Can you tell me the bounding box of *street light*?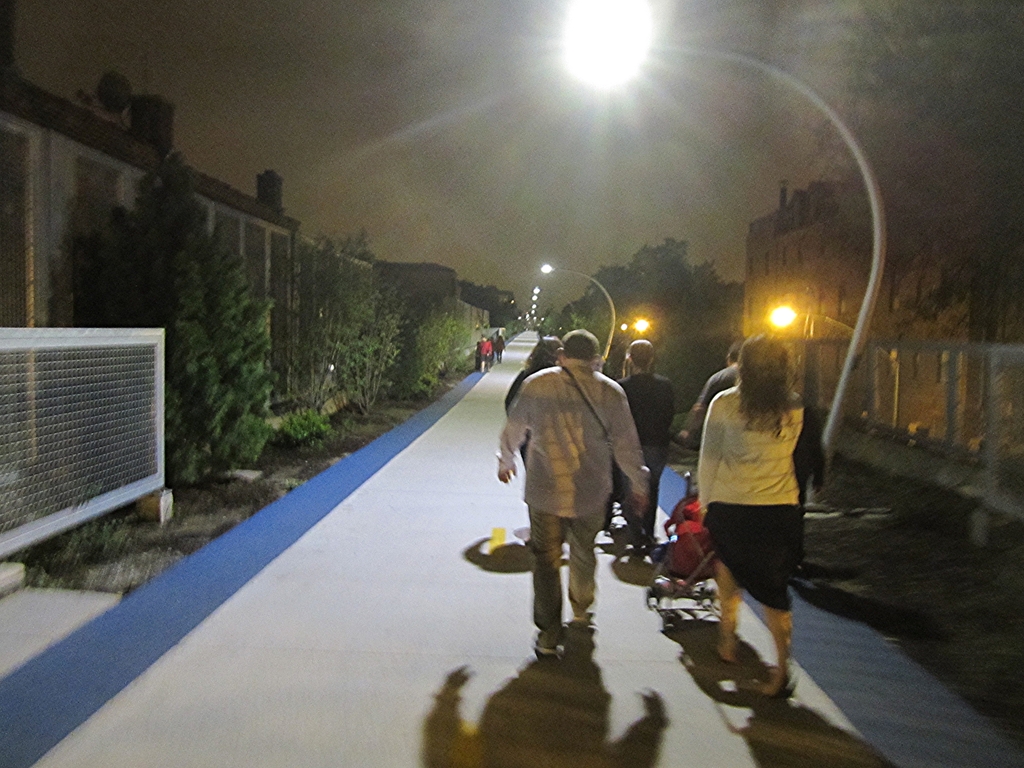
select_region(538, 262, 627, 366).
